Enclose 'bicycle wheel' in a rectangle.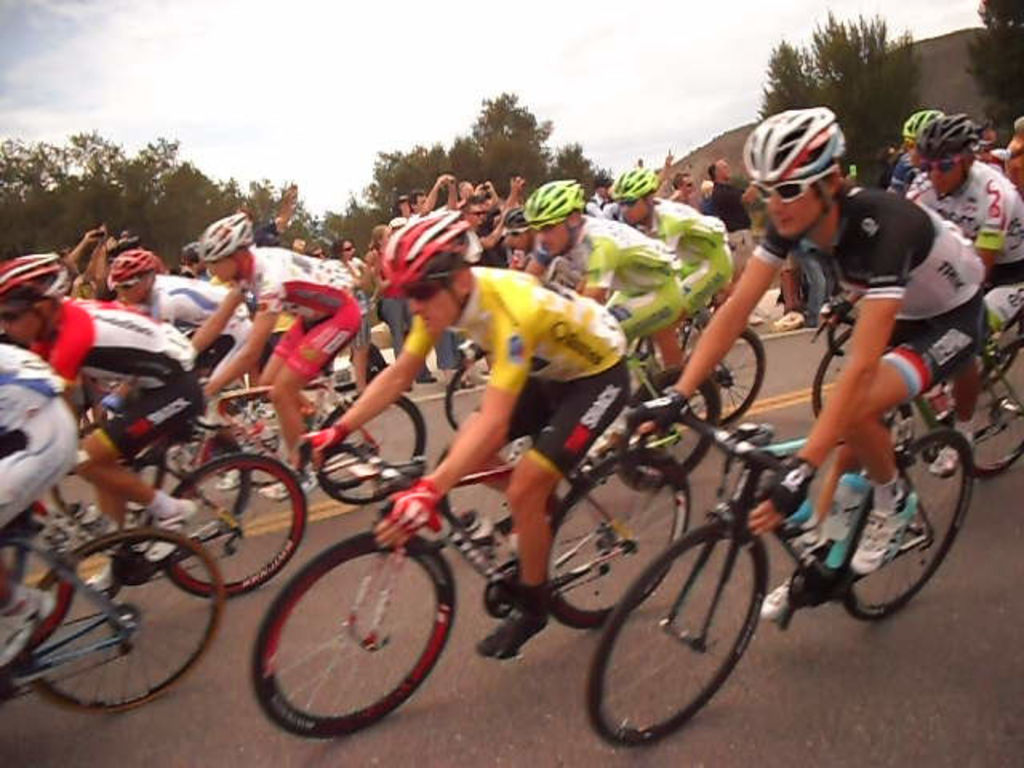
bbox(438, 346, 491, 421).
